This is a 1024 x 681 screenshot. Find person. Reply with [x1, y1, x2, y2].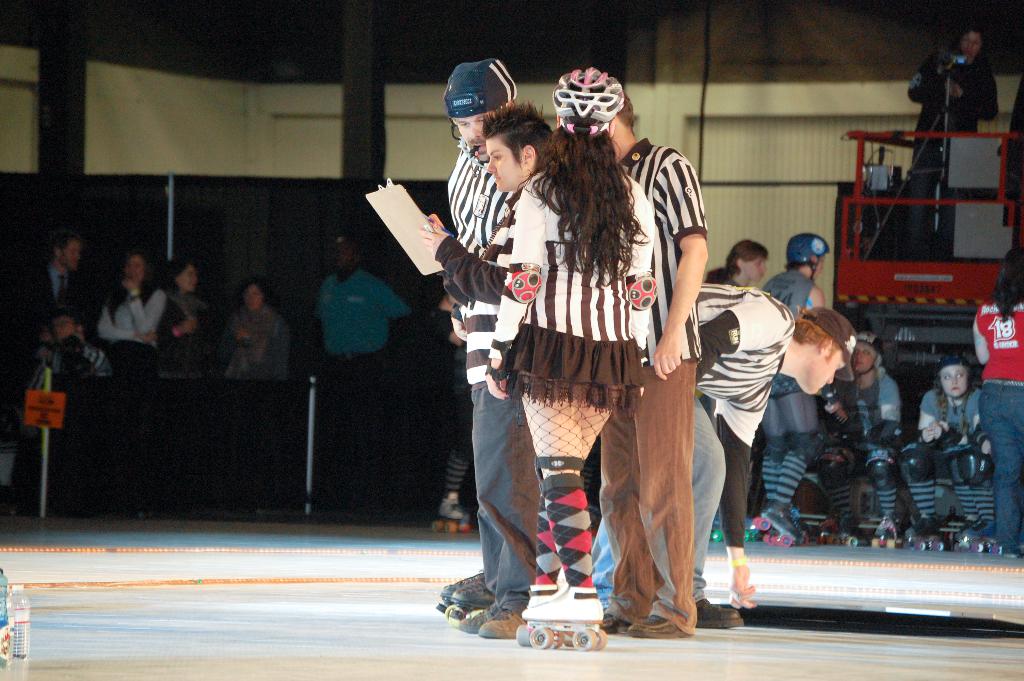
[741, 233, 835, 551].
